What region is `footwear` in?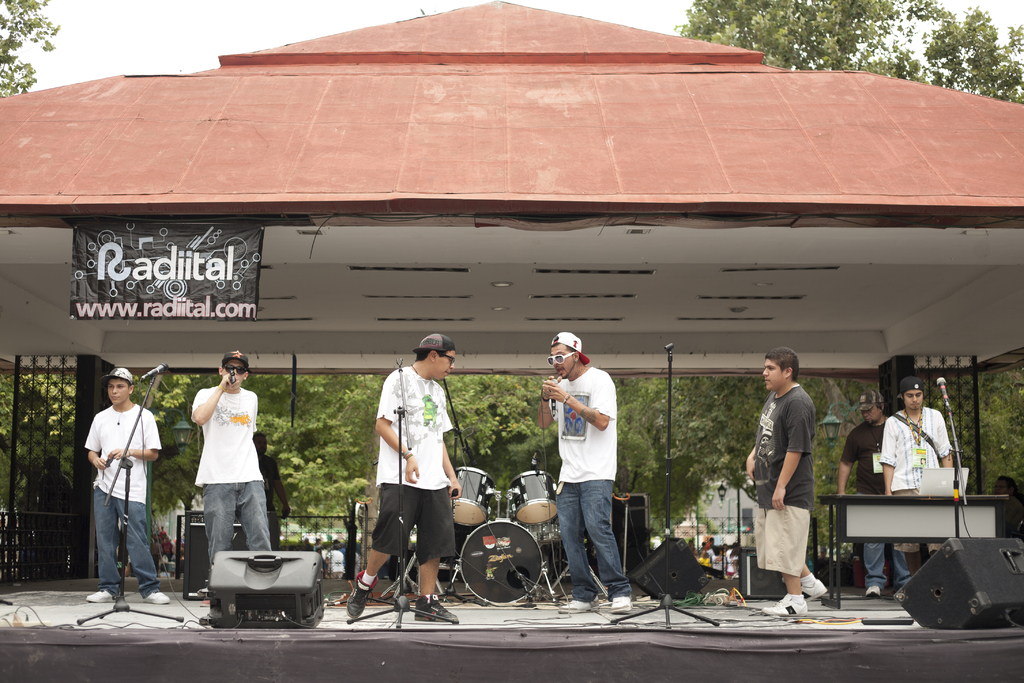
(left=557, top=595, right=601, bottom=614).
